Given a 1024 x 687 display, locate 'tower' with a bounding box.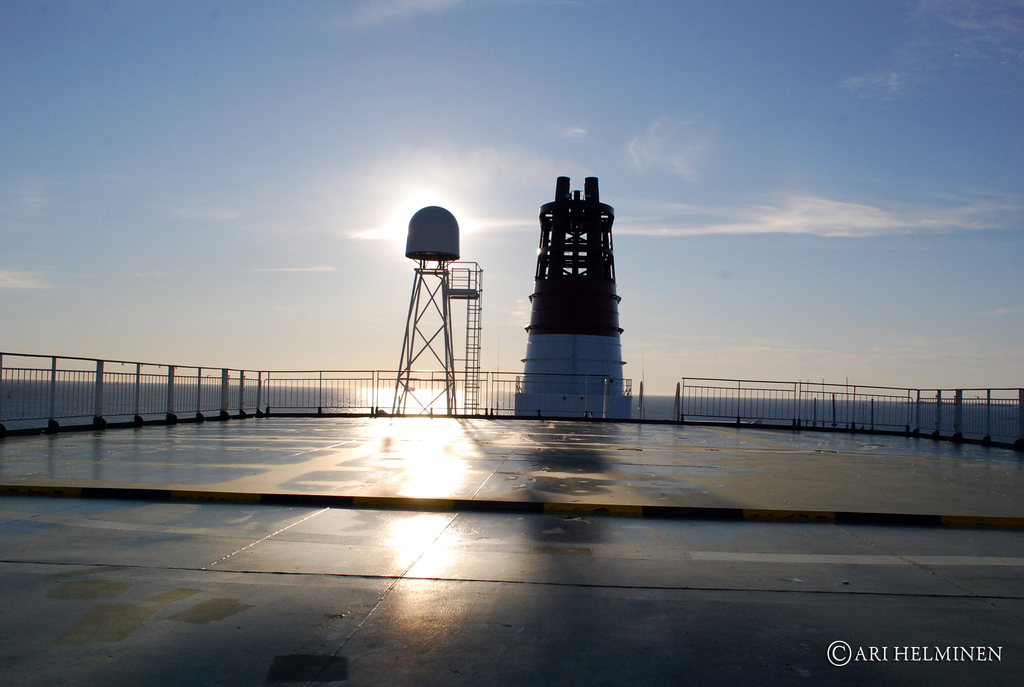
Located: (left=514, top=171, right=632, bottom=423).
